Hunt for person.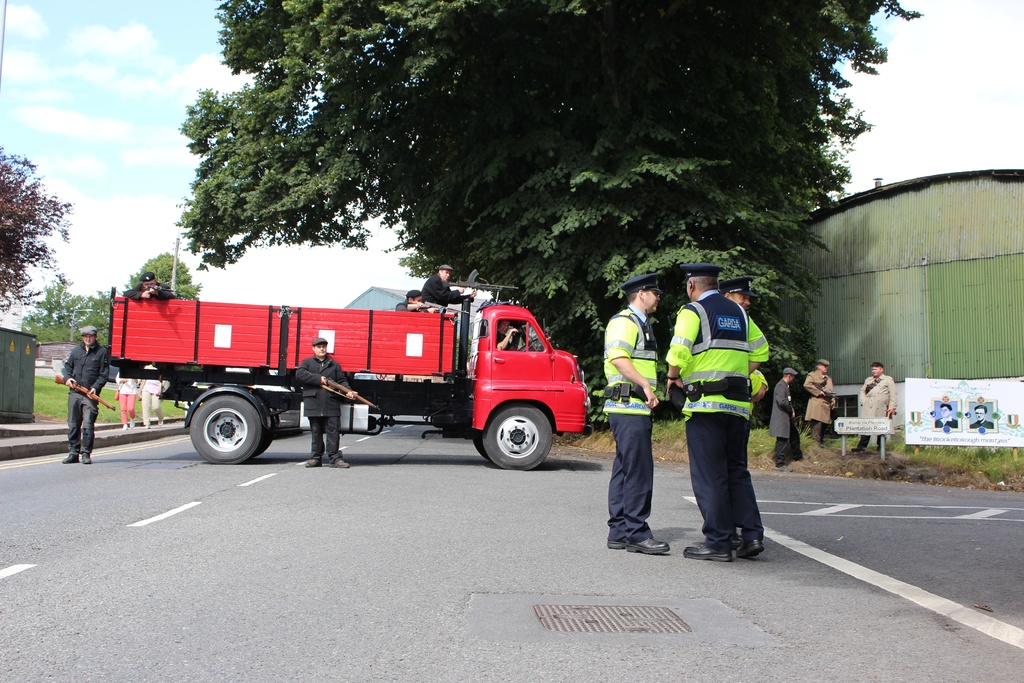
Hunted down at <bbox>679, 254, 771, 557</bbox>.
